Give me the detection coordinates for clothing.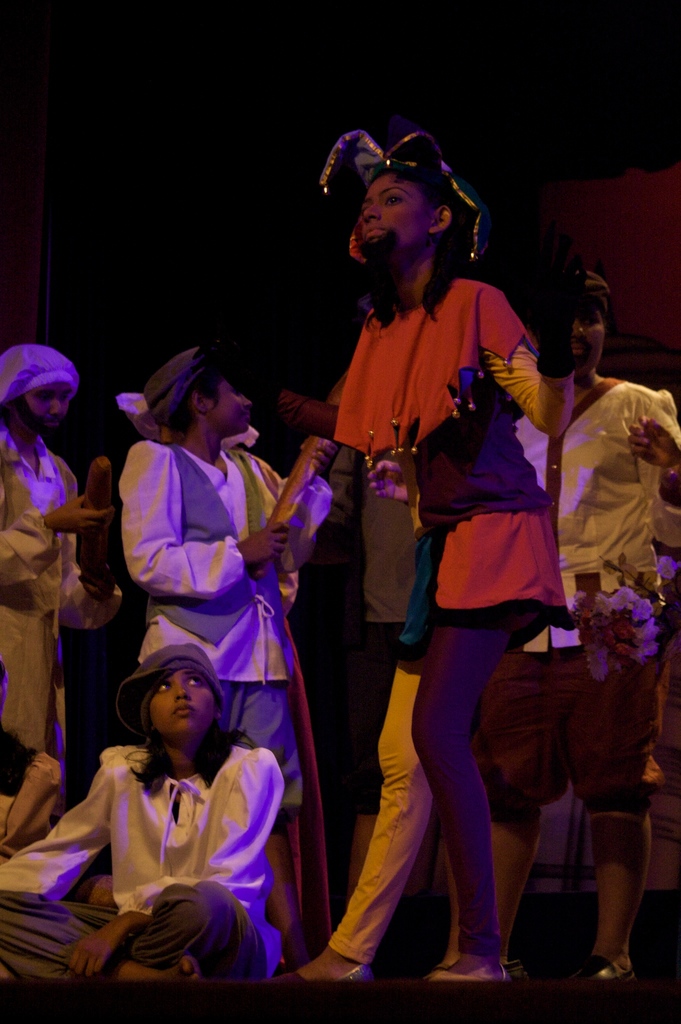
rect(94, 438, 324, 765).
